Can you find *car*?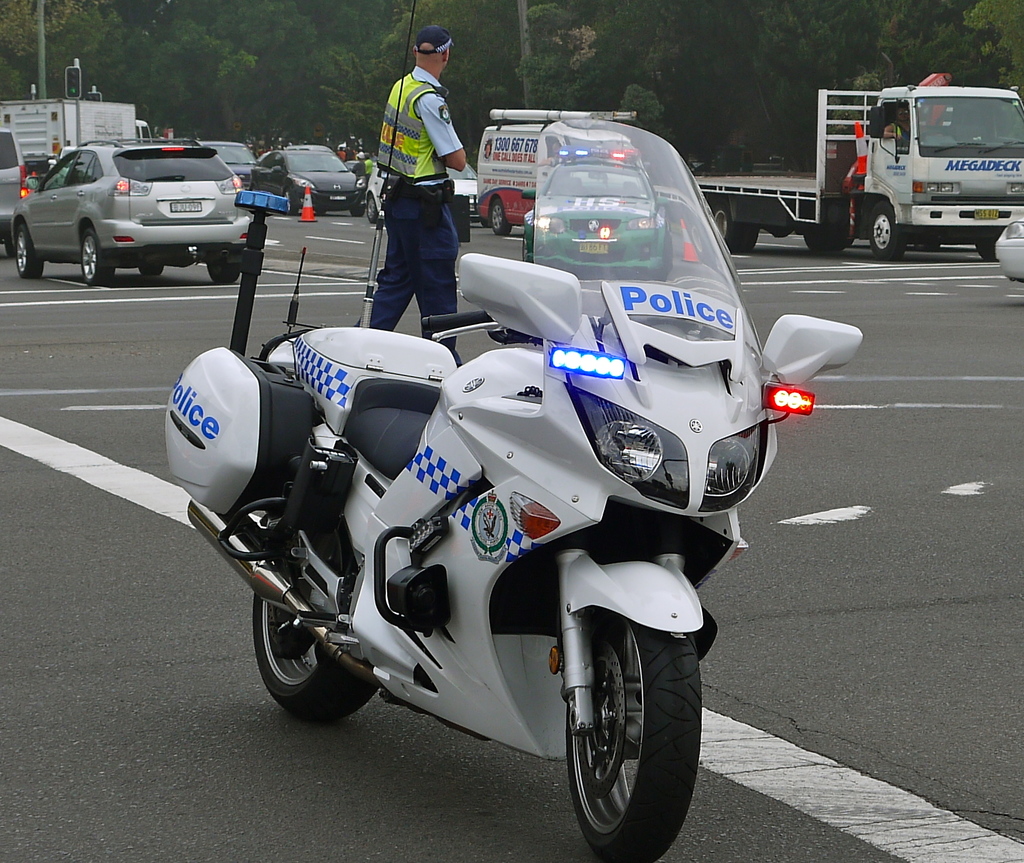
Yes, bounding box: l=13, t=124, r=274, b=273.
